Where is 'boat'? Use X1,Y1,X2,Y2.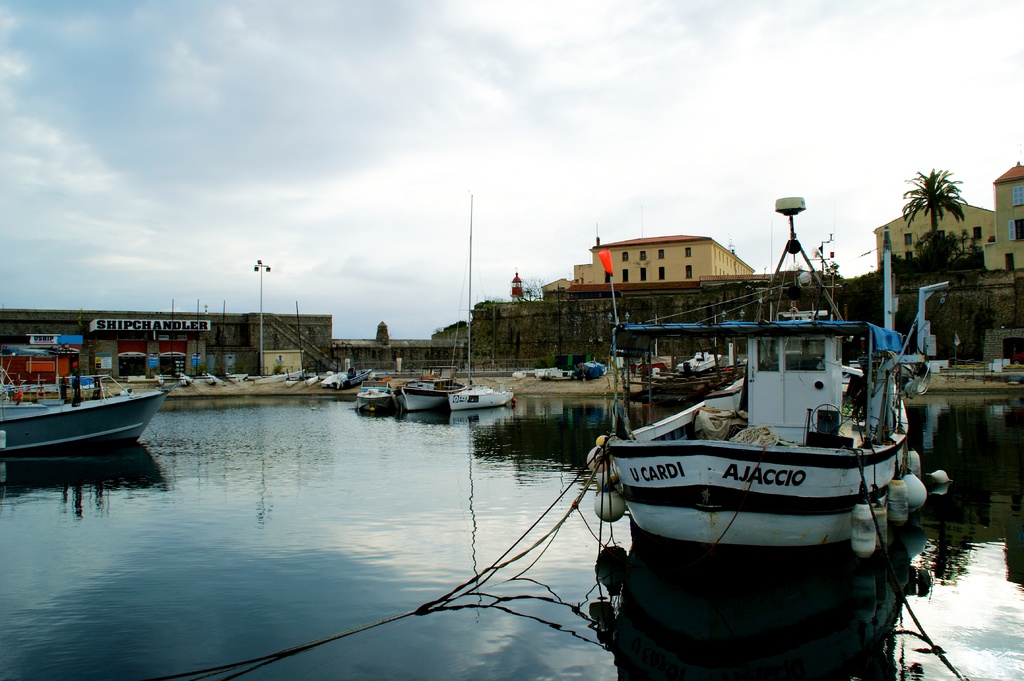
207,365,248,385.
